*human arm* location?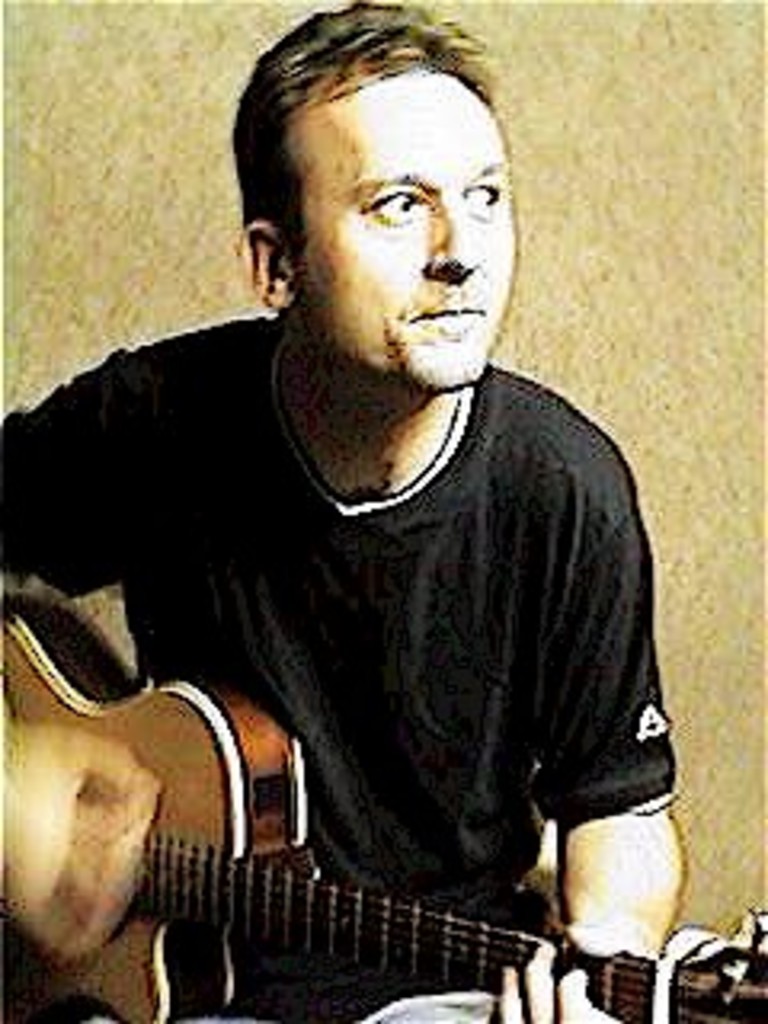
bbox=(0, 349, 170, 976)
